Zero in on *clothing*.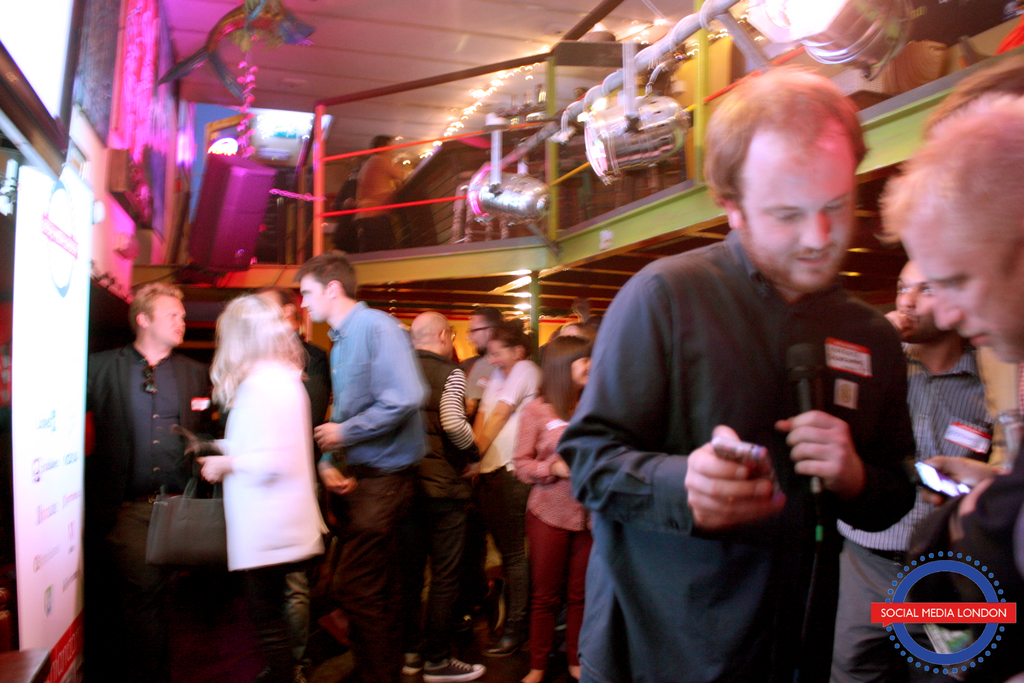
Zeroed in: [x1=832, y1=340, x2=984, y2=682].
